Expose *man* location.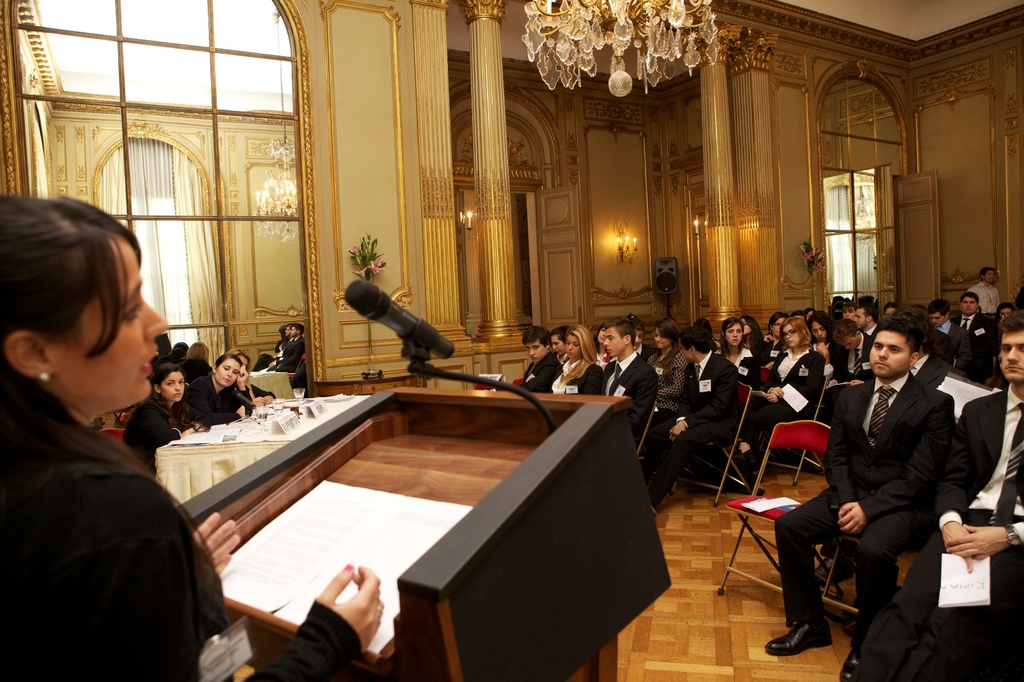
Exposed at 647,321,740,509.
